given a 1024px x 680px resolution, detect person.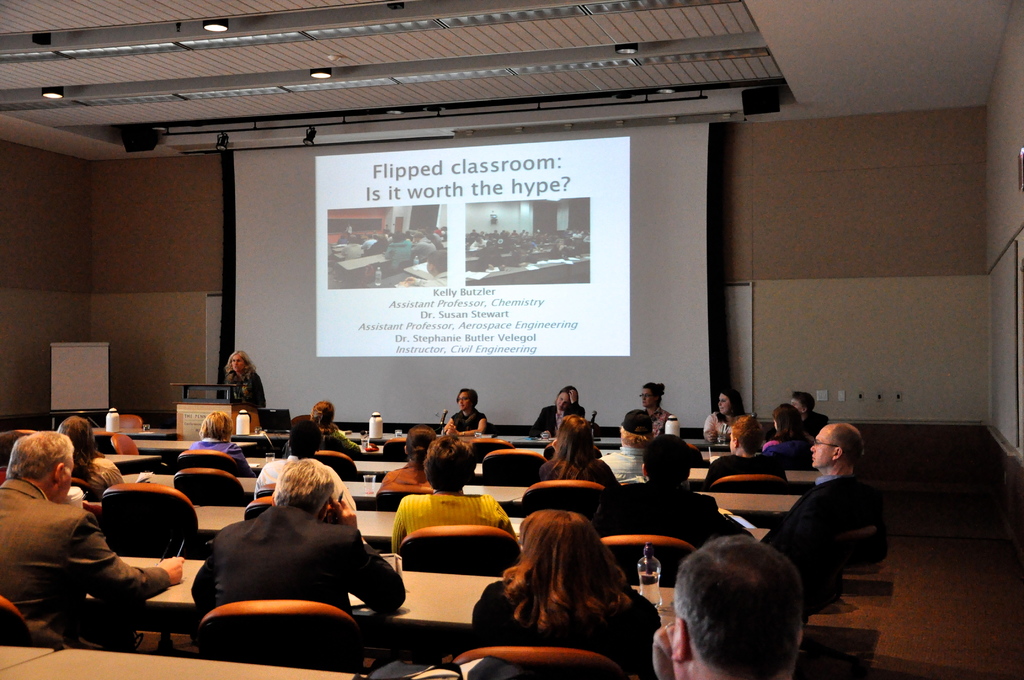
detection(189, 457, 408, 623).
